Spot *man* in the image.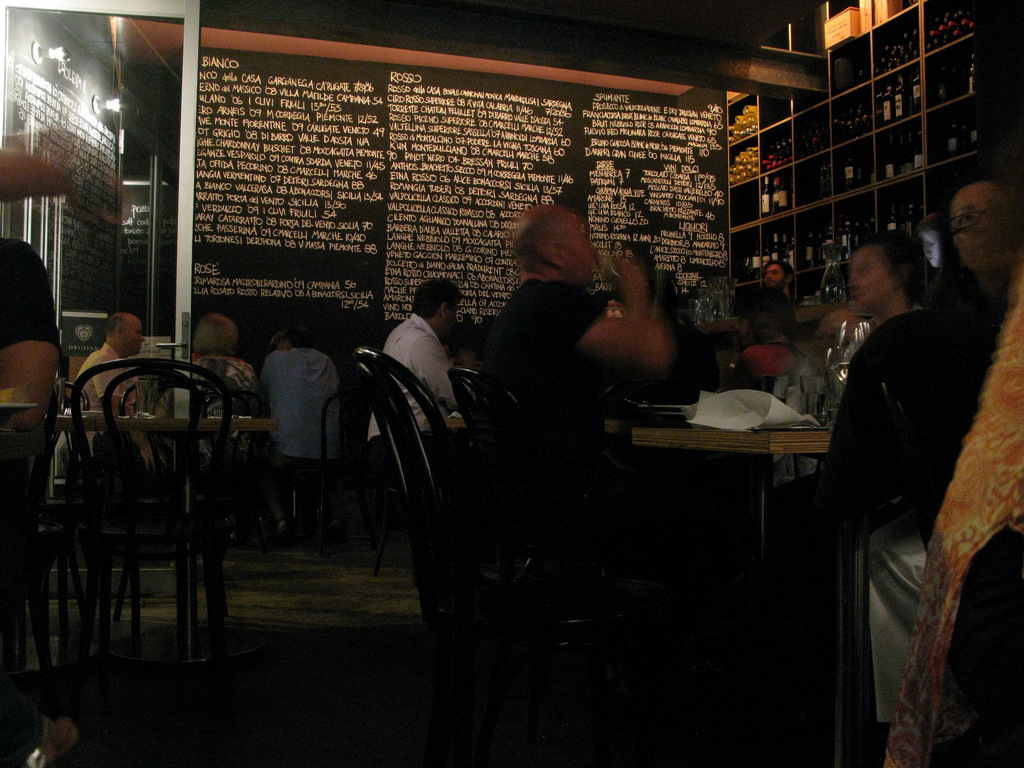
*man* found at box=[264, 340, 353, 511].
